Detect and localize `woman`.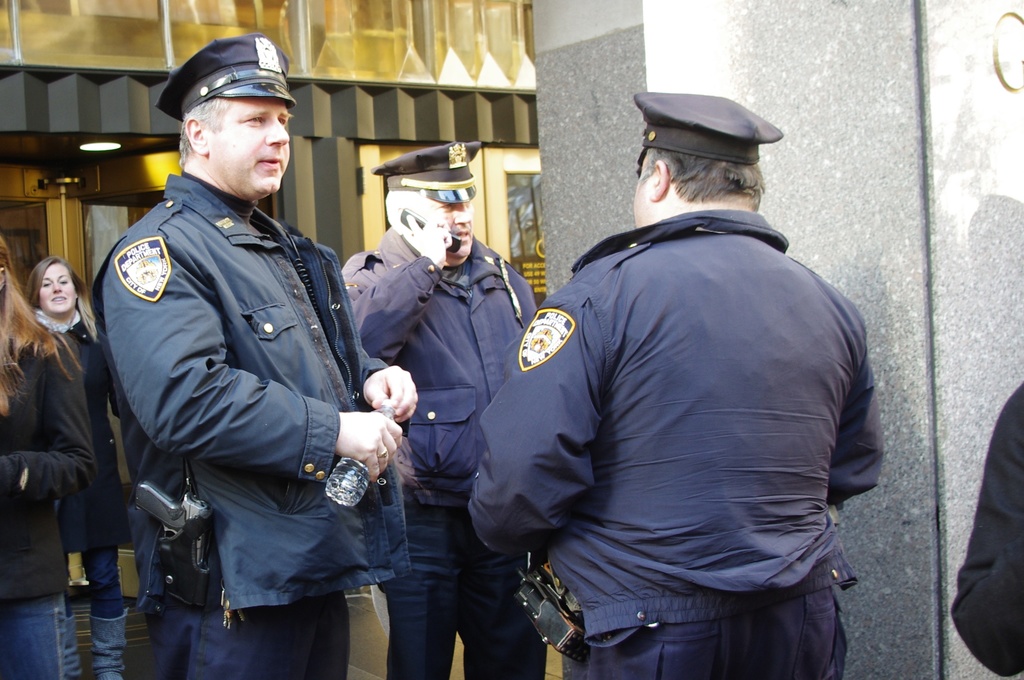
Localized at locate(0, 231, 100, 679).
